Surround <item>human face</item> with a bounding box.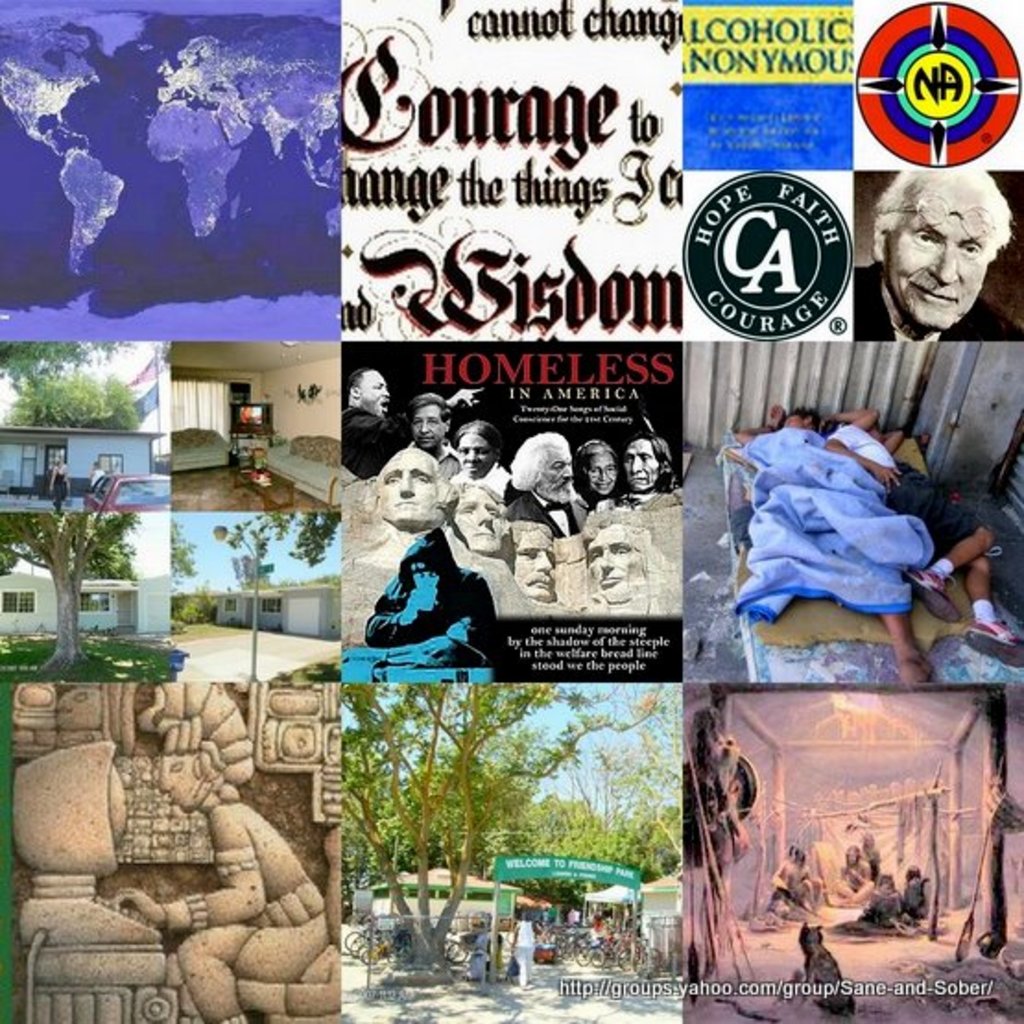
box(450, 485, 507, 554).
